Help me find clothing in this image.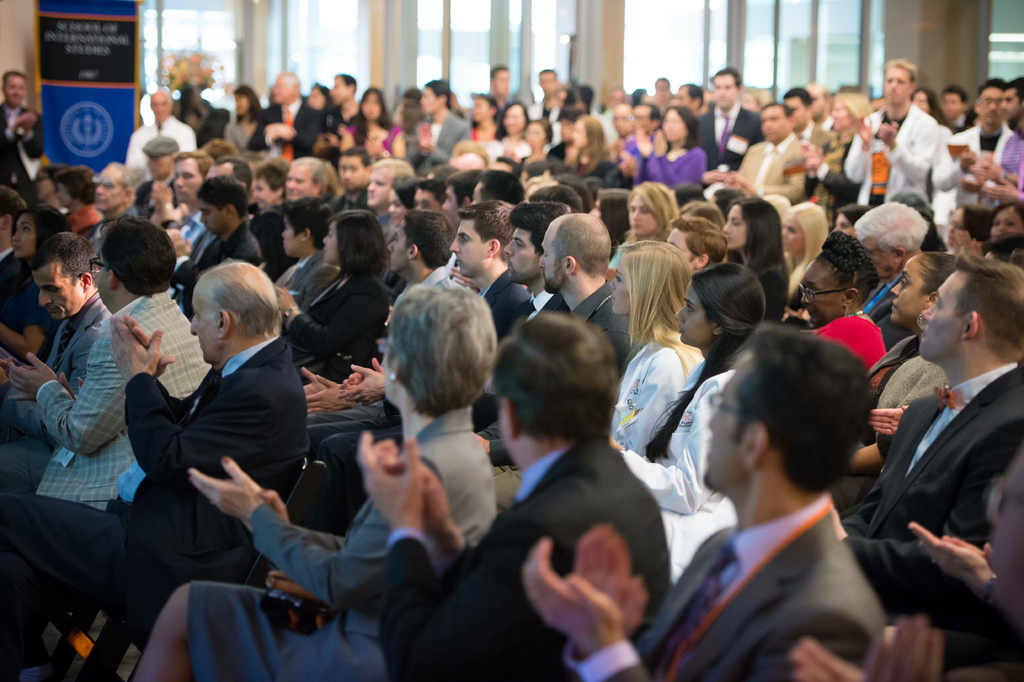
Found it: <bbox>179, 220, 264, 283</bbox>.
